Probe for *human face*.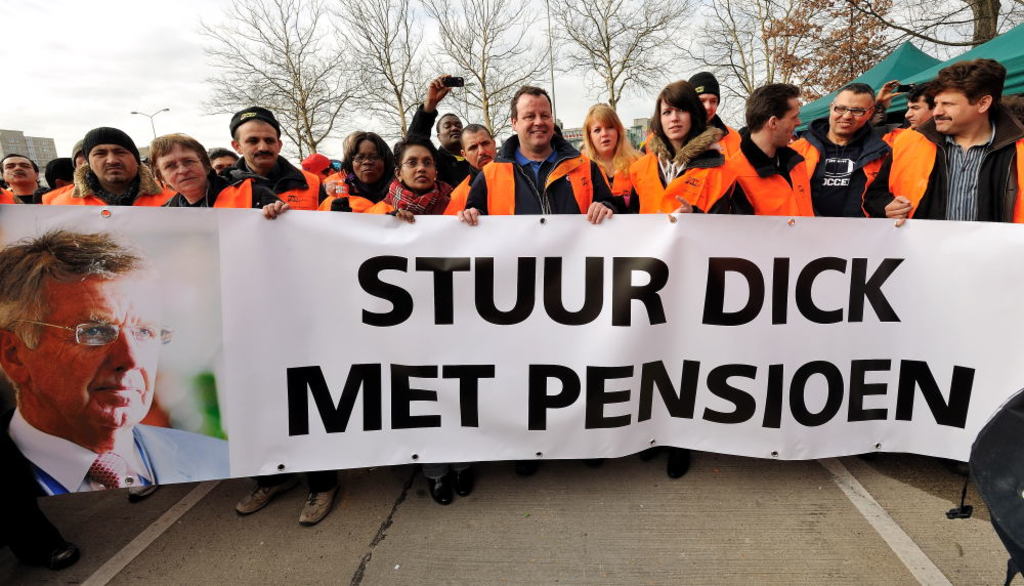
Probe result: [left=907, top=100, right=928, bottom=127].
